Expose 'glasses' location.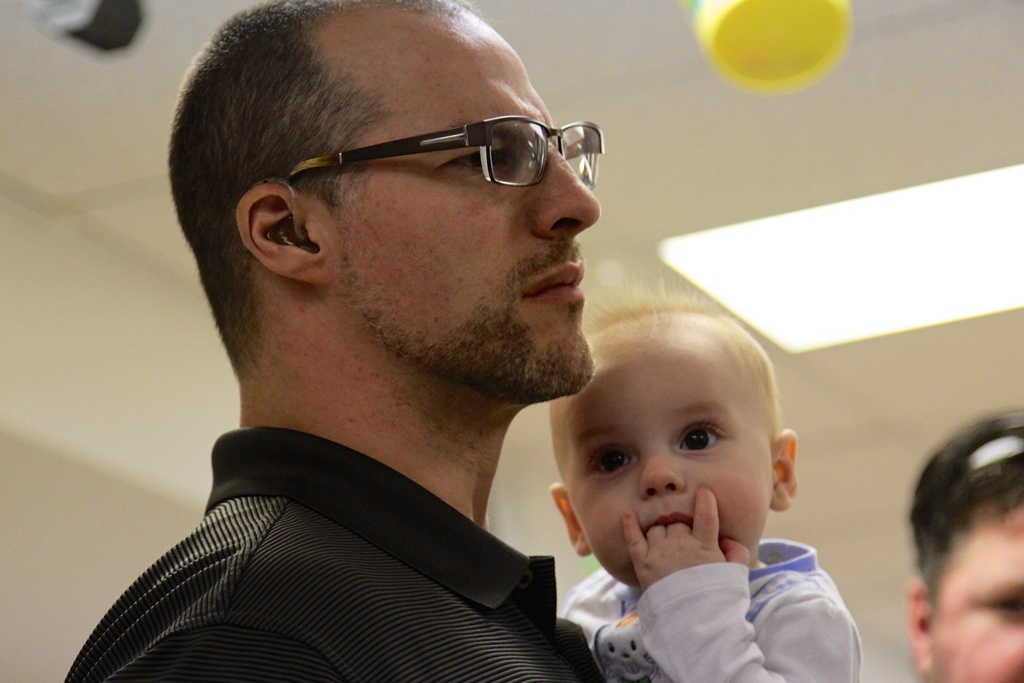
Exposed at (255, 108, 621, 209).
